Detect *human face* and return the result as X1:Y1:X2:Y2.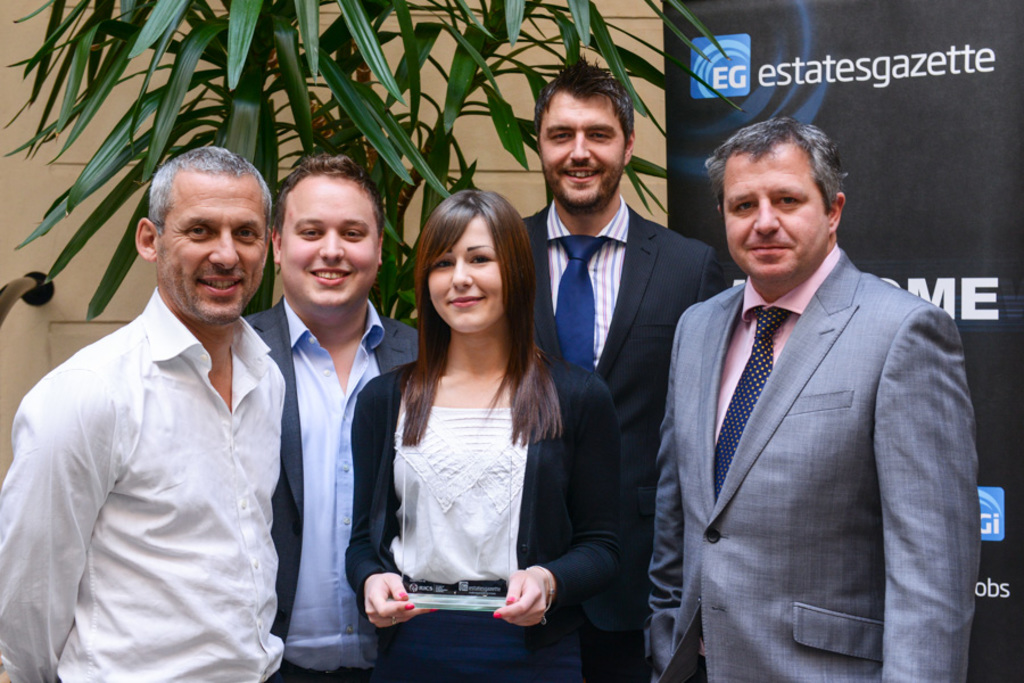
539:91:624:208.
